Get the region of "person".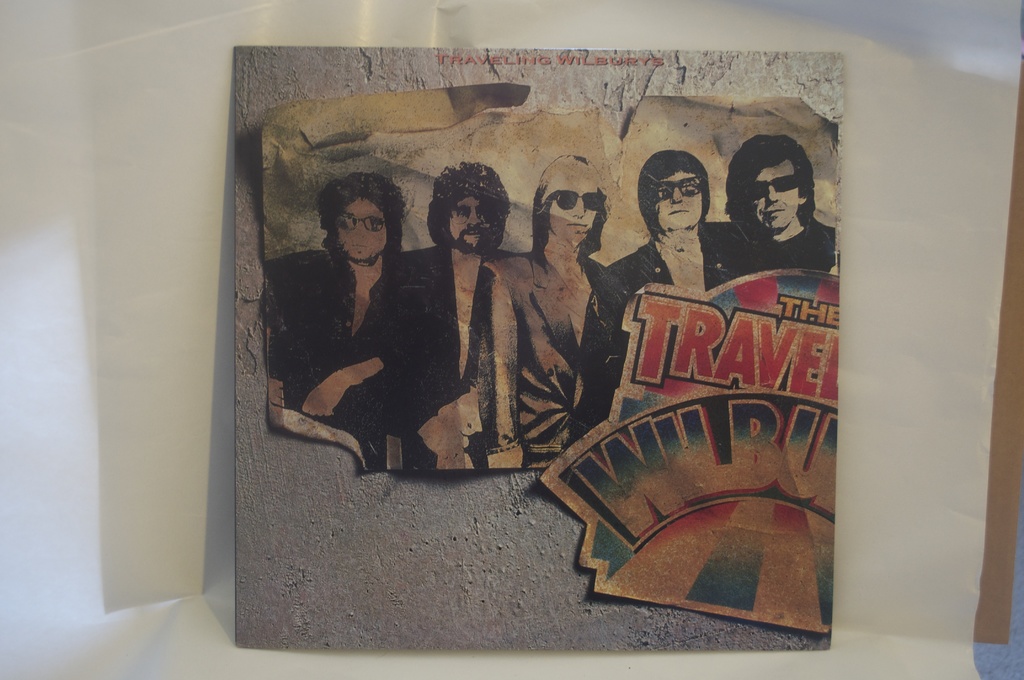
x1=264 y1=166 x2=412 y2=470.
